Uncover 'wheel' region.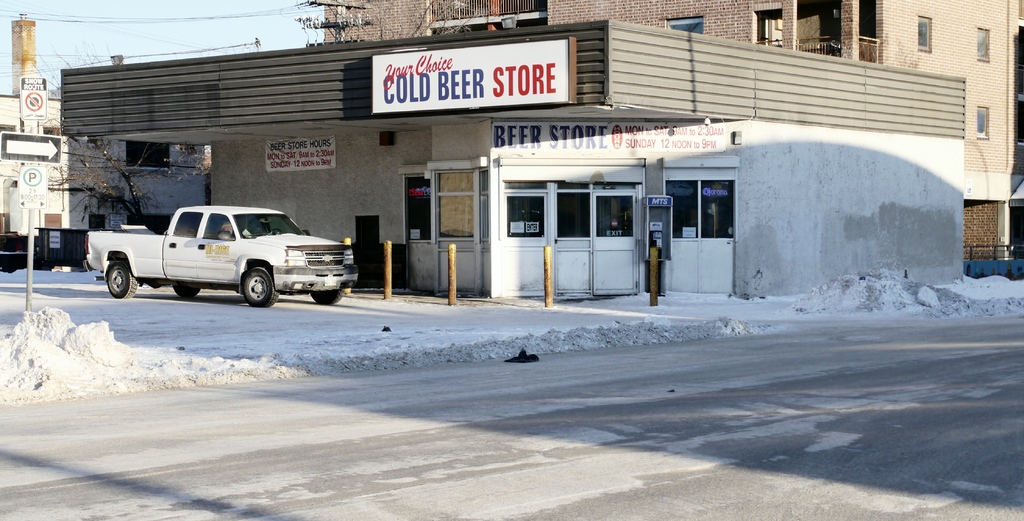
Uncovered: (171, 285, 200, 298).
